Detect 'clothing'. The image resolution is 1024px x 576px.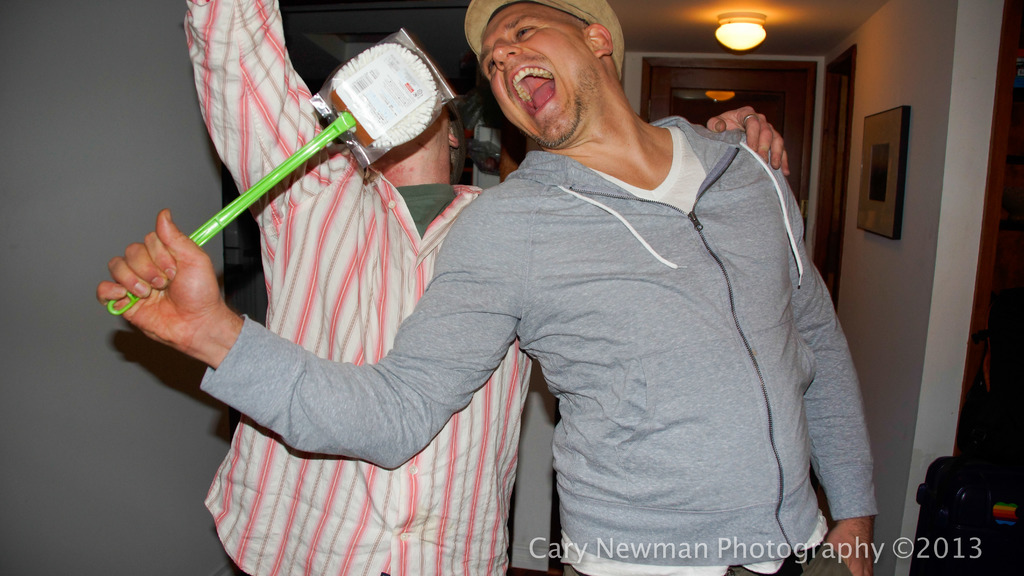
crop(191, 106, 873, 575).
